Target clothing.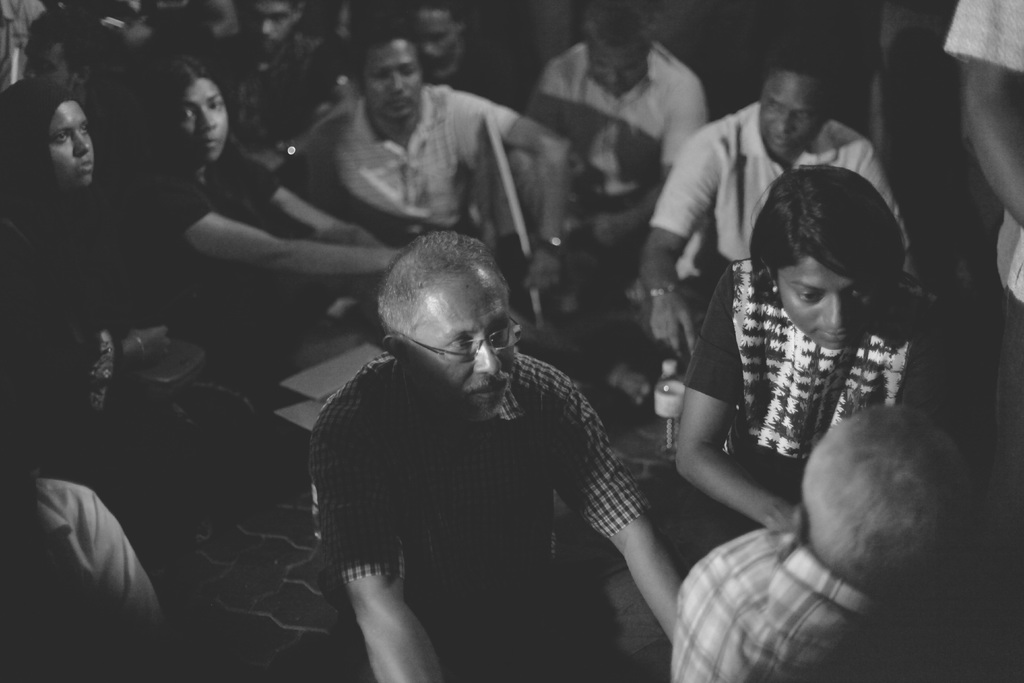
Target region: {"left": 124, "top": 168, "right": 312, "bottom": 381}.
